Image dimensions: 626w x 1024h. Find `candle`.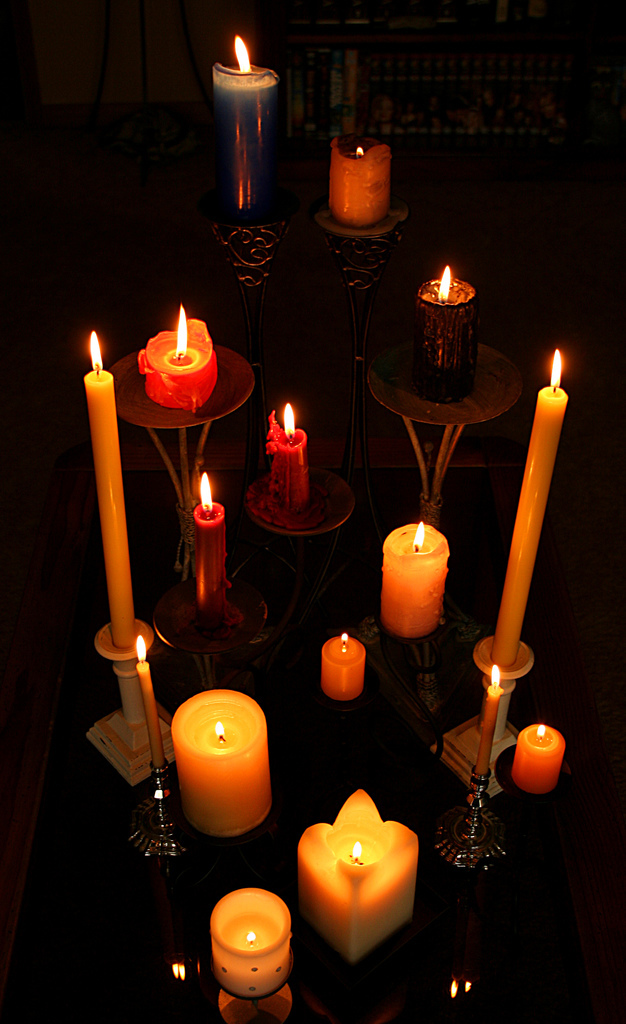
bbox(138, 636, 167, 767).
